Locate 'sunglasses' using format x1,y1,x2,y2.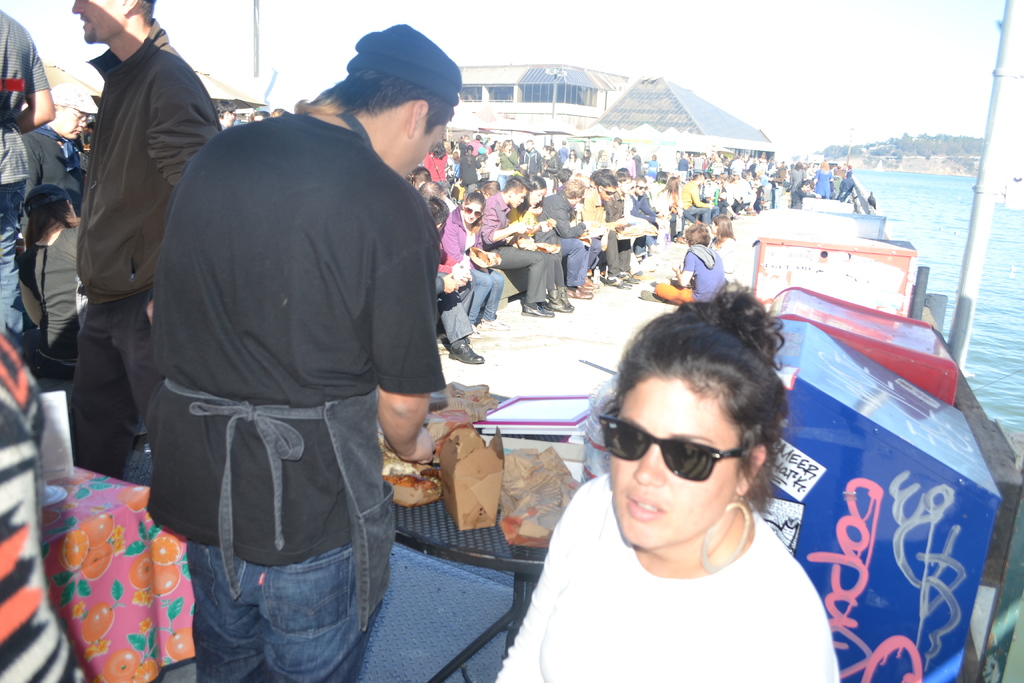
463,206,483,219.
